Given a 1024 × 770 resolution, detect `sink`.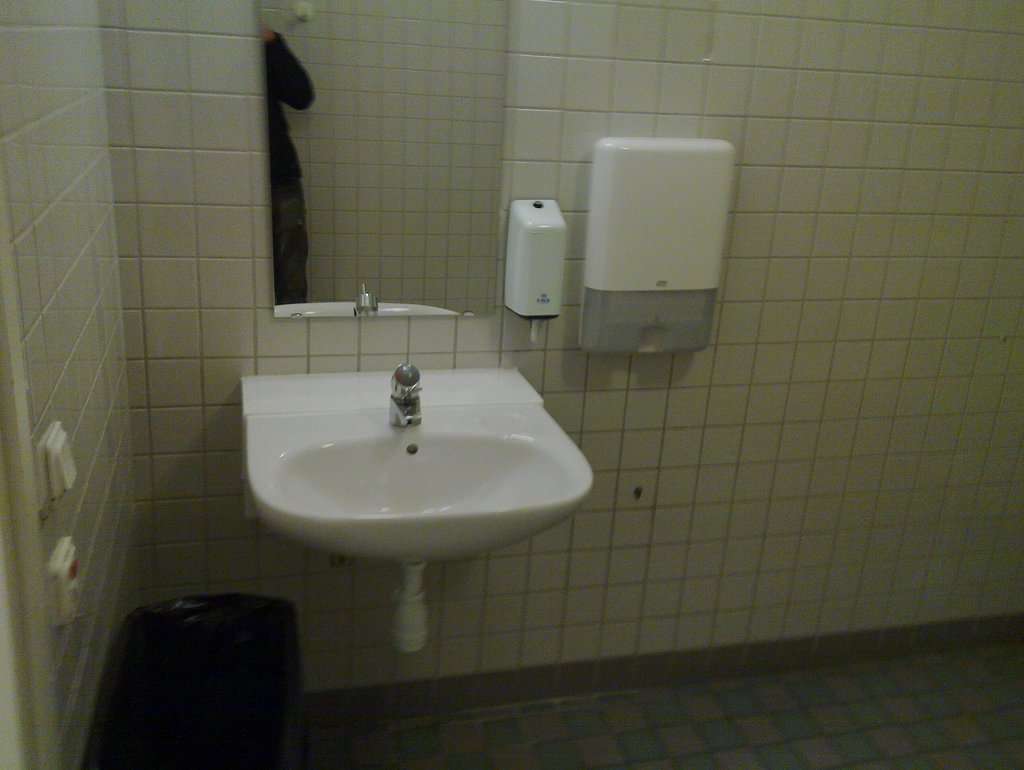
(left=228, top=315, right=571, bottom=651).
